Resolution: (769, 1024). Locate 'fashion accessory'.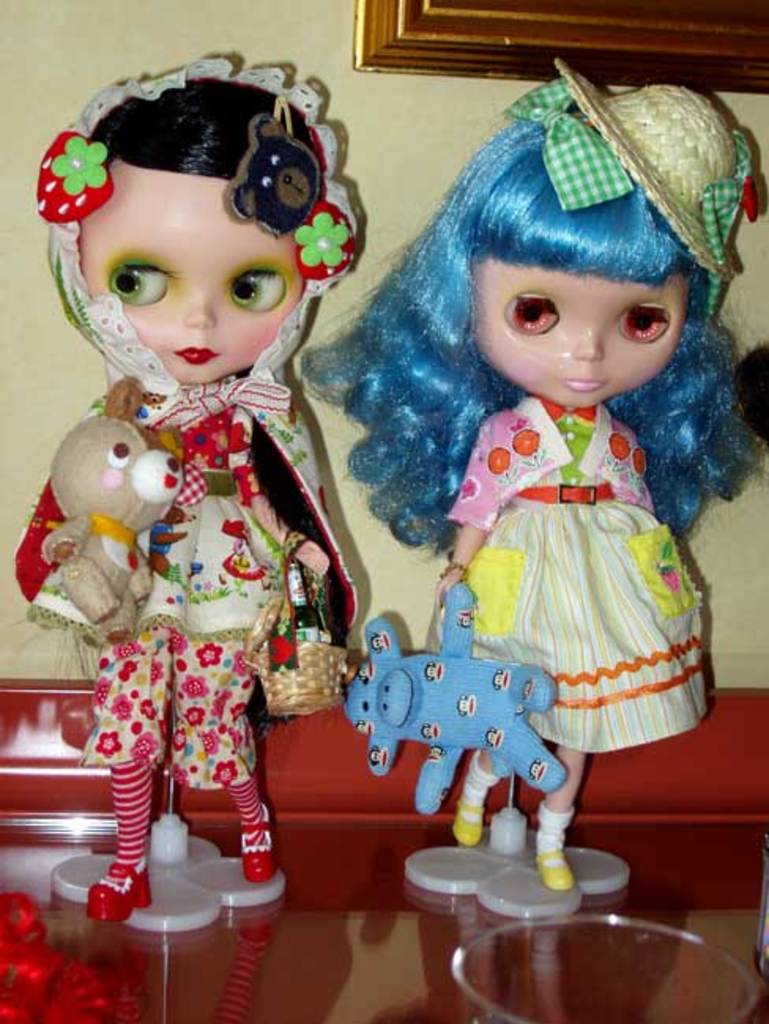
bbox=(243, 534, 351, 715).
